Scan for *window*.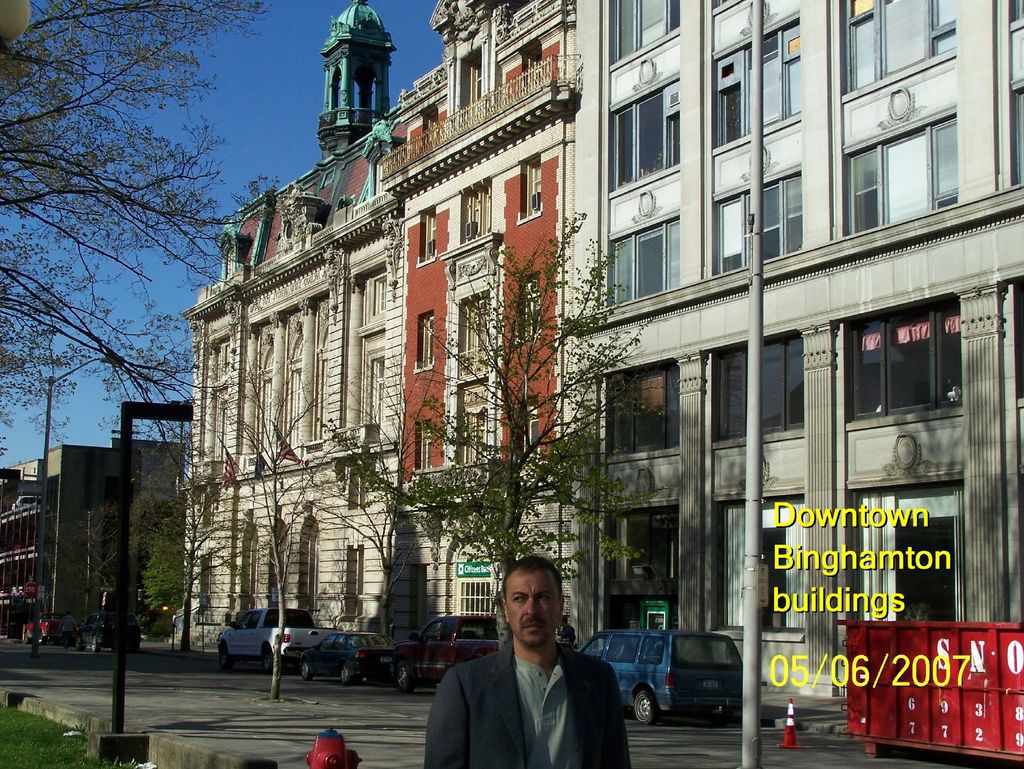
Scan result: [848, 486, 970, 622].
